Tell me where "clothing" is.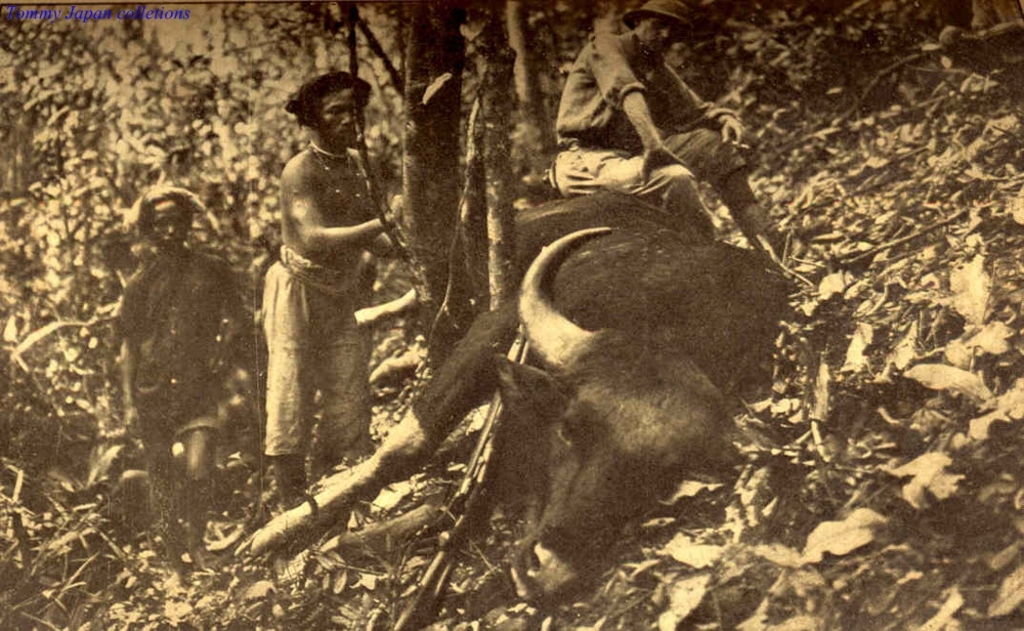
"clothing" is at locate(550, 31, 745, 234).
